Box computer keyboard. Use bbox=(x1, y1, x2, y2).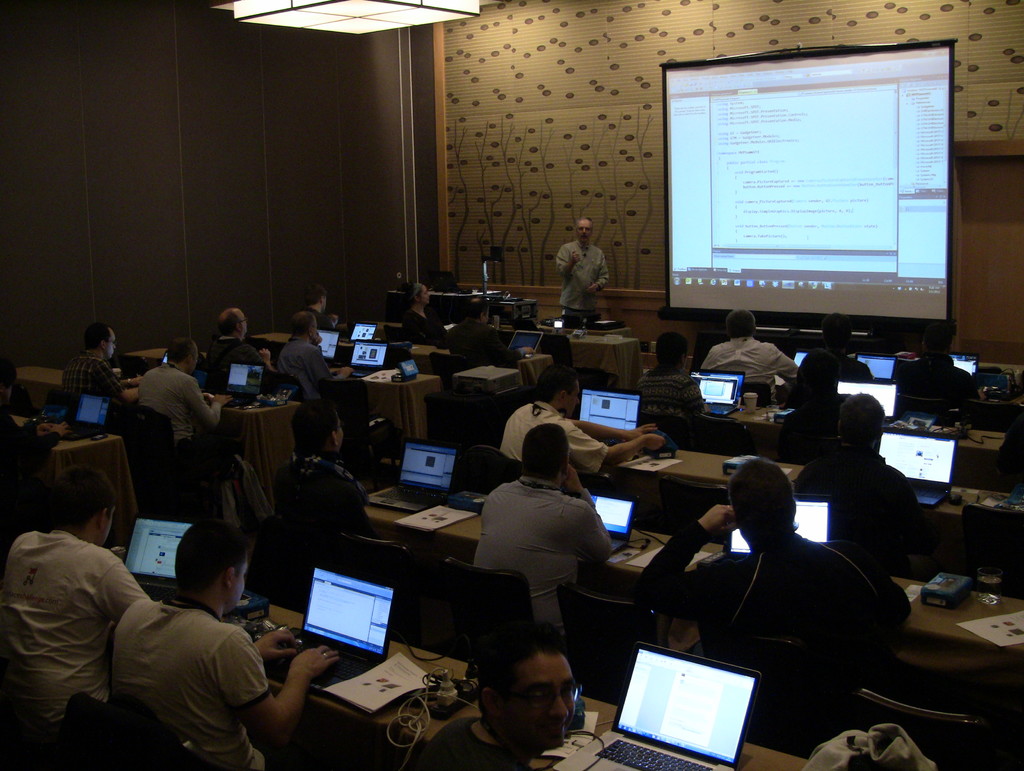
bbox=(140, 585, 170, 602).
